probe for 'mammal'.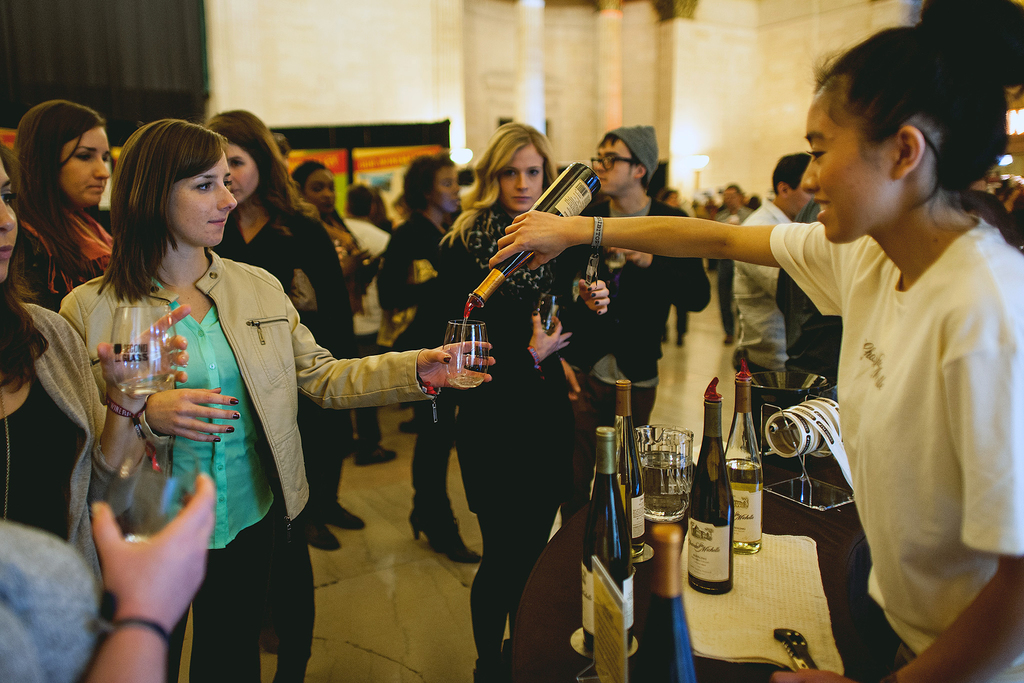
Probe result: <region>297, 155, 362, 555</region>.
